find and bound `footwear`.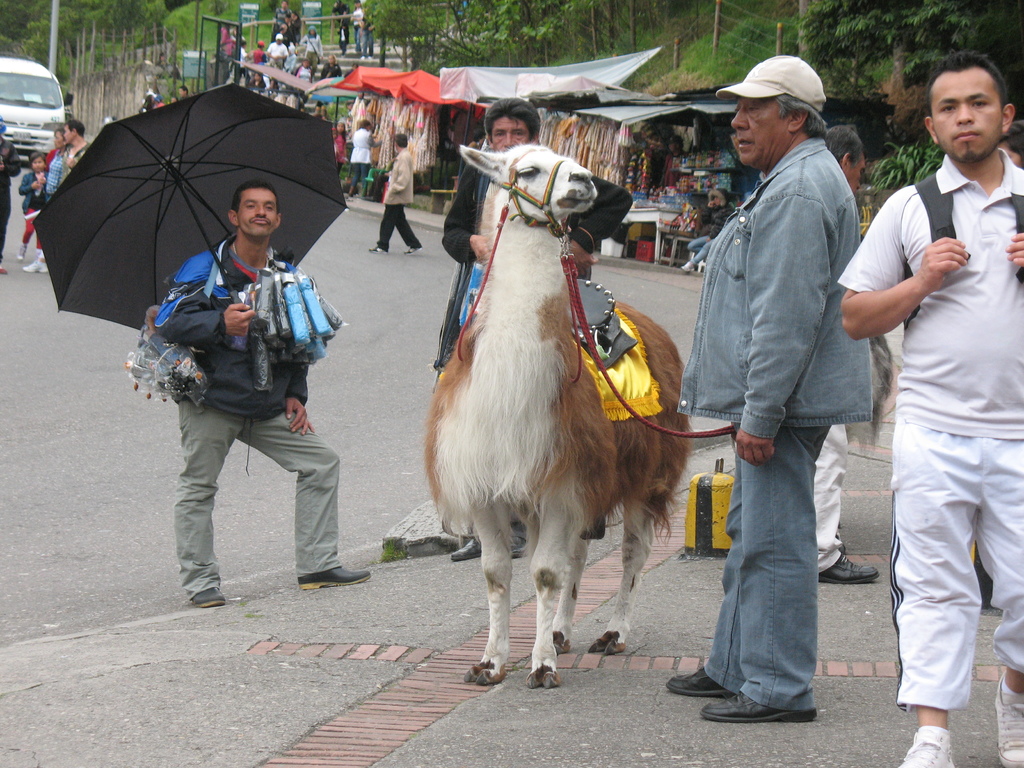
Bound: 406:242:420:255.
